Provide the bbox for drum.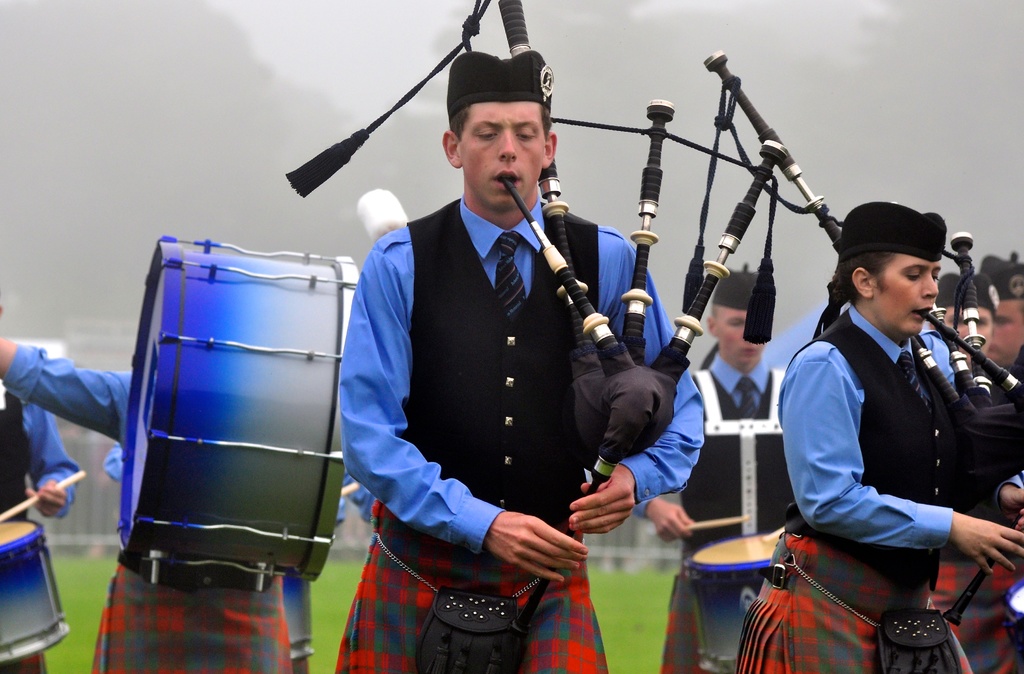
<region>1002, 577, 1023, 673</region>.
